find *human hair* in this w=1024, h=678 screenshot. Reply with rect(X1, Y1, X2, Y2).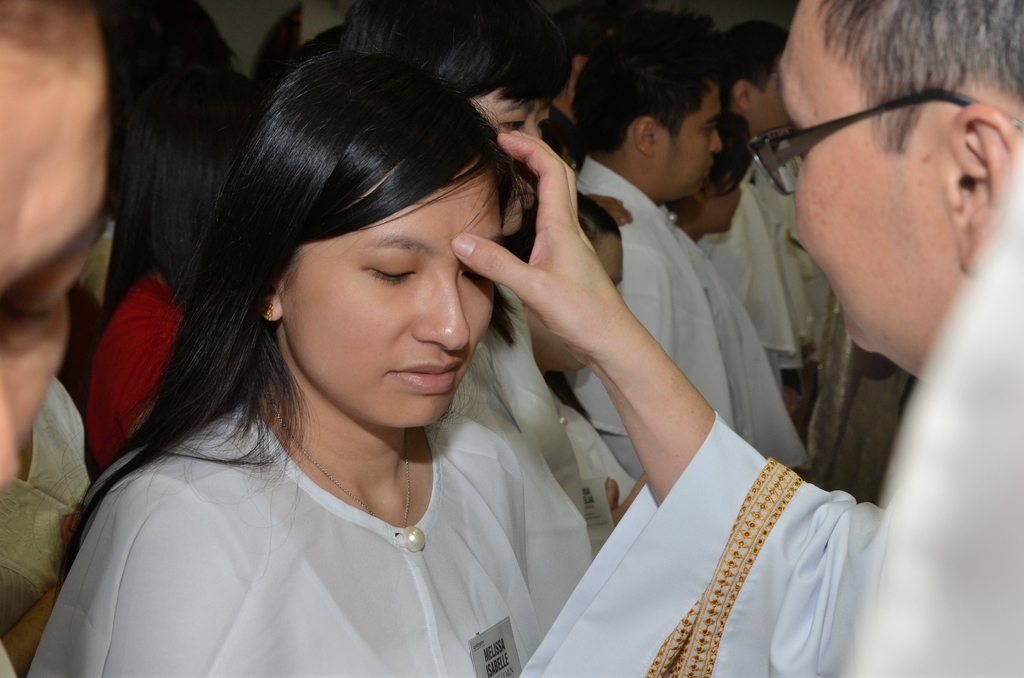
rect(723, 19, 792, 93).
